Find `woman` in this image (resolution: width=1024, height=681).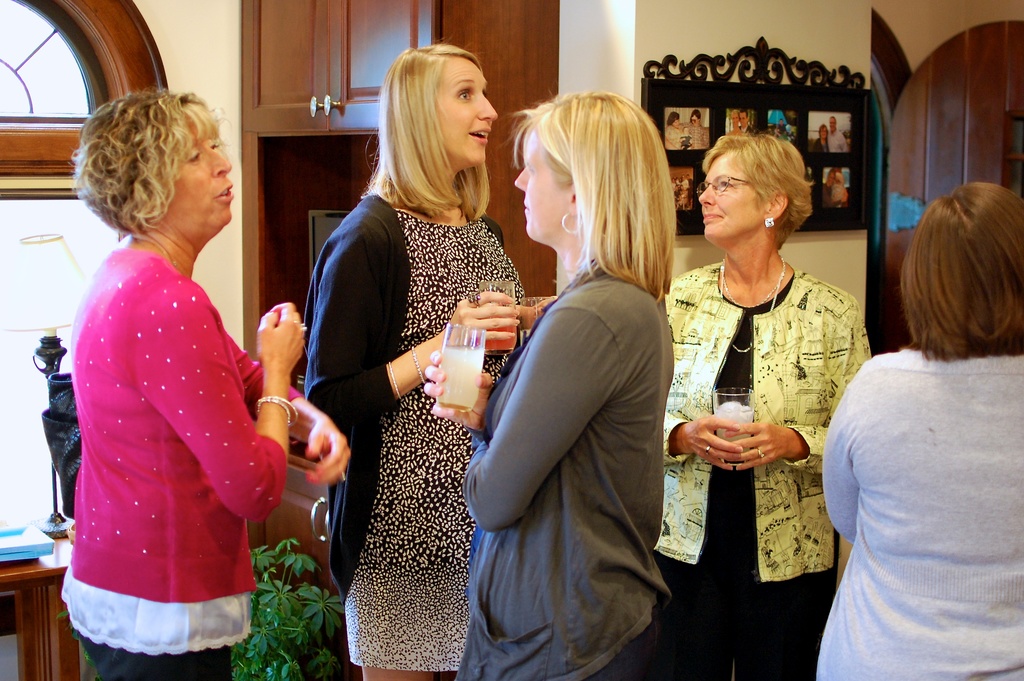
detection(813, 125, 834, 151).
